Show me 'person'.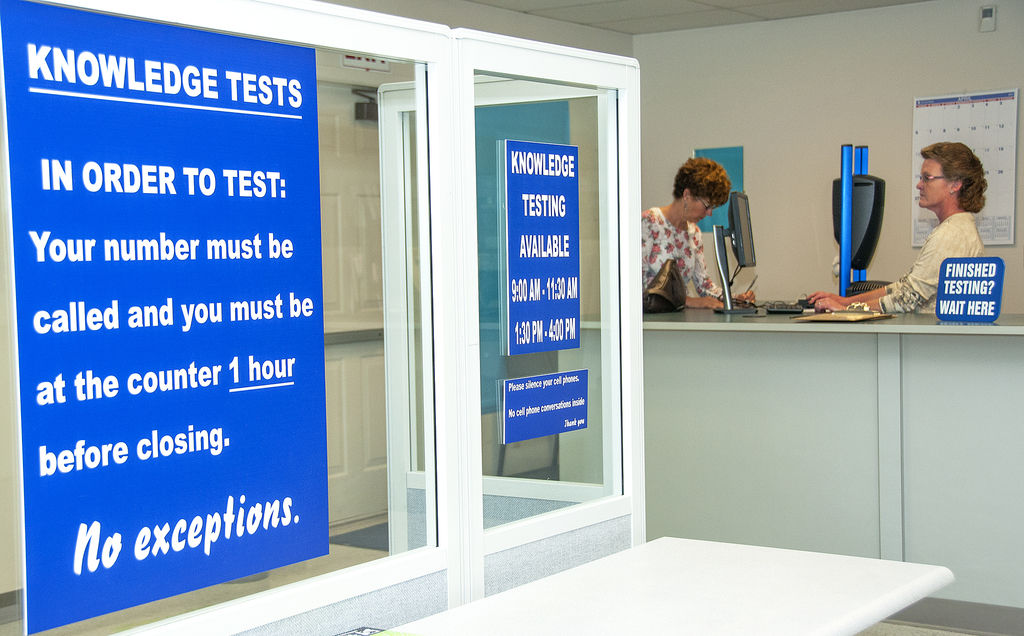
'person' is here: 640, 159, 760, 307.
